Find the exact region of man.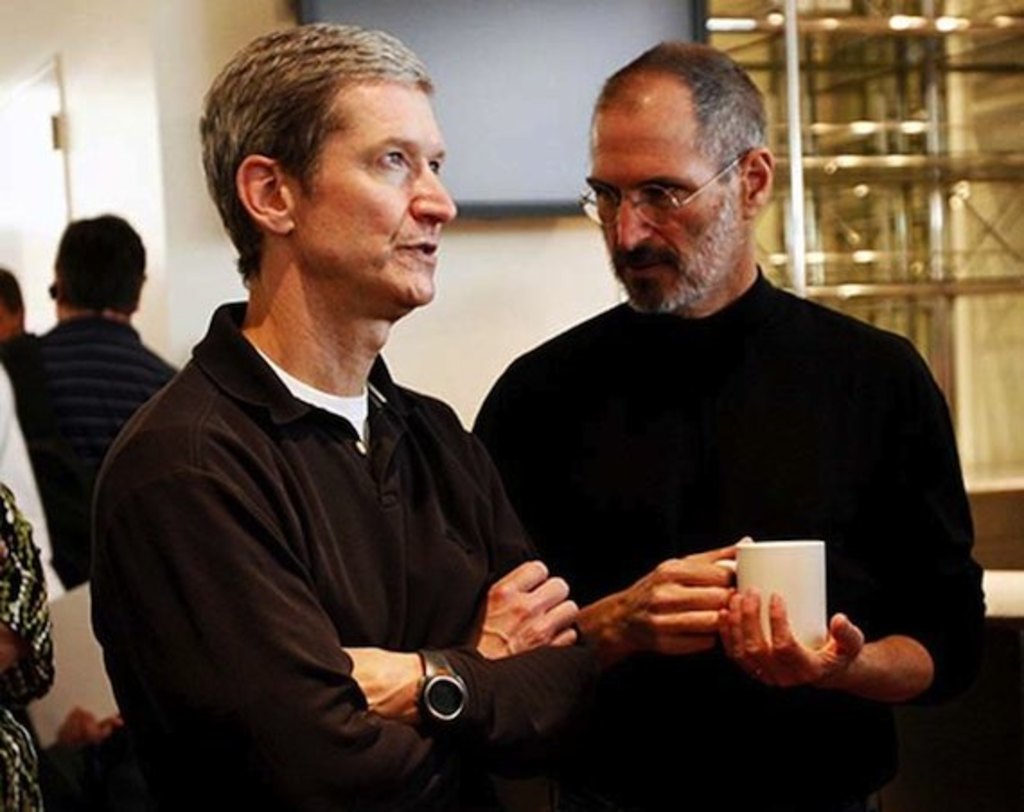
Exact region: bbox=[0, 262, 34, 347].
